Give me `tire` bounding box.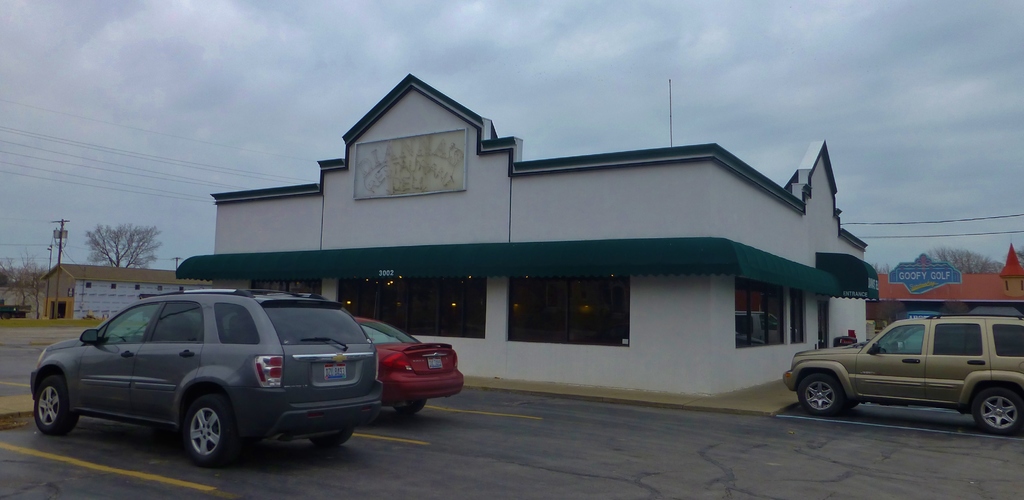
(970,382,1023,435).
